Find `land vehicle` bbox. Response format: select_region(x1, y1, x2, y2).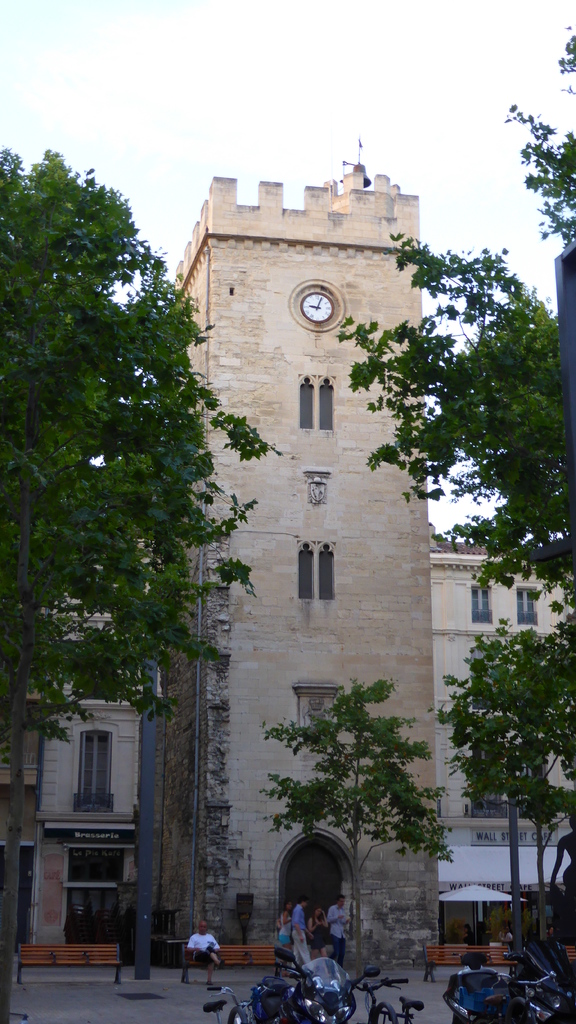
select_region(250, 947, 379, 1023).
